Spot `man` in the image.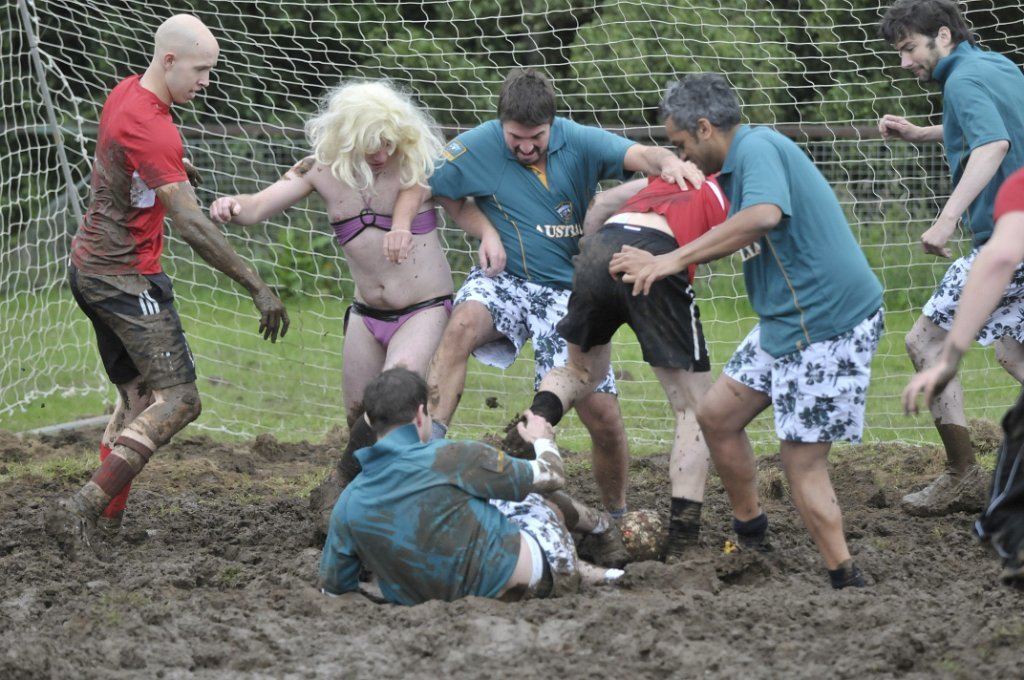
`man` found at rect(555, 155, 743, 567).
